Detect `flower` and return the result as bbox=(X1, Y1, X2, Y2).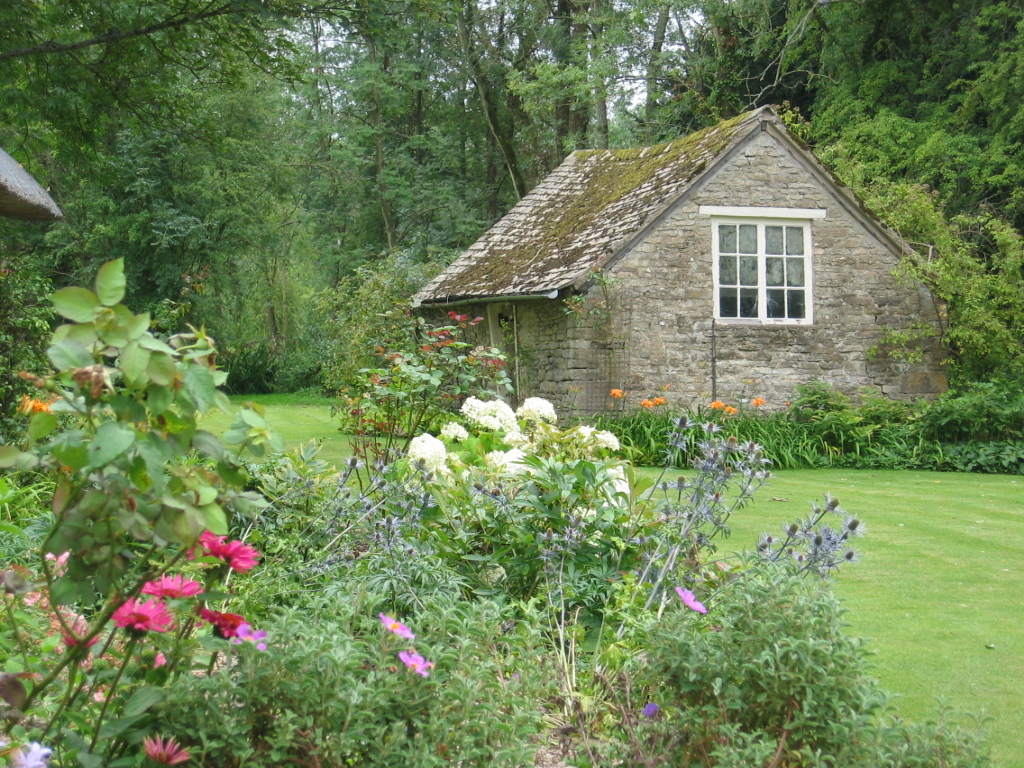
bbox=(142, 571, 203, 598).
